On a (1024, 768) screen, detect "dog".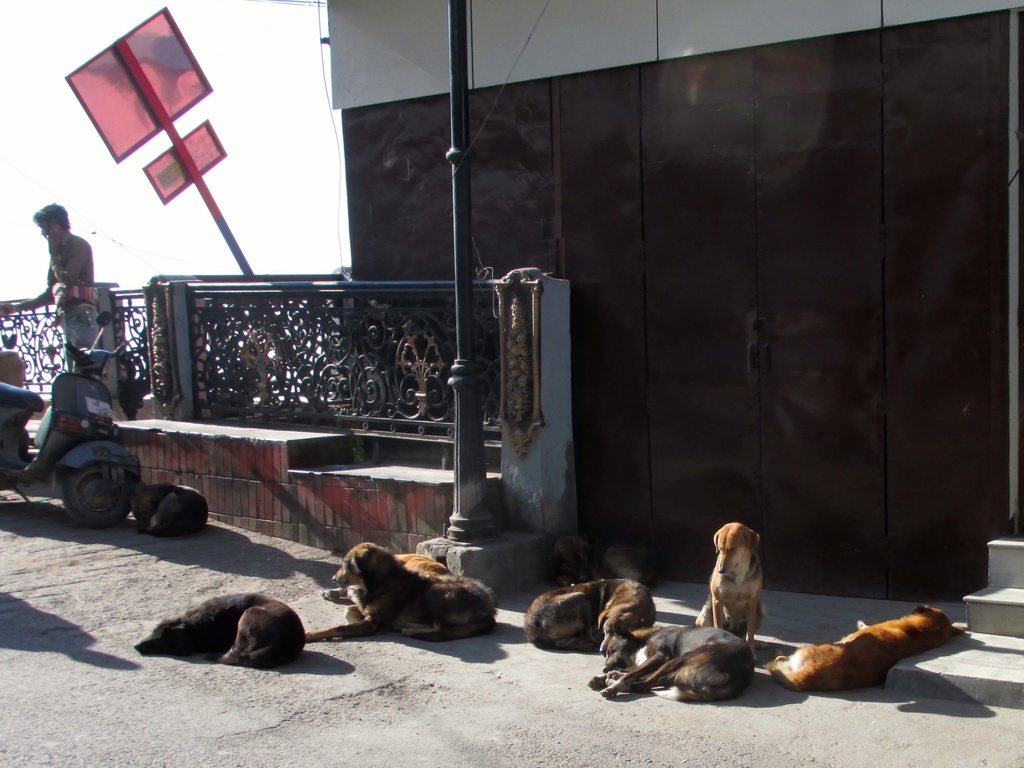
box(553, 535, 668, 586).
